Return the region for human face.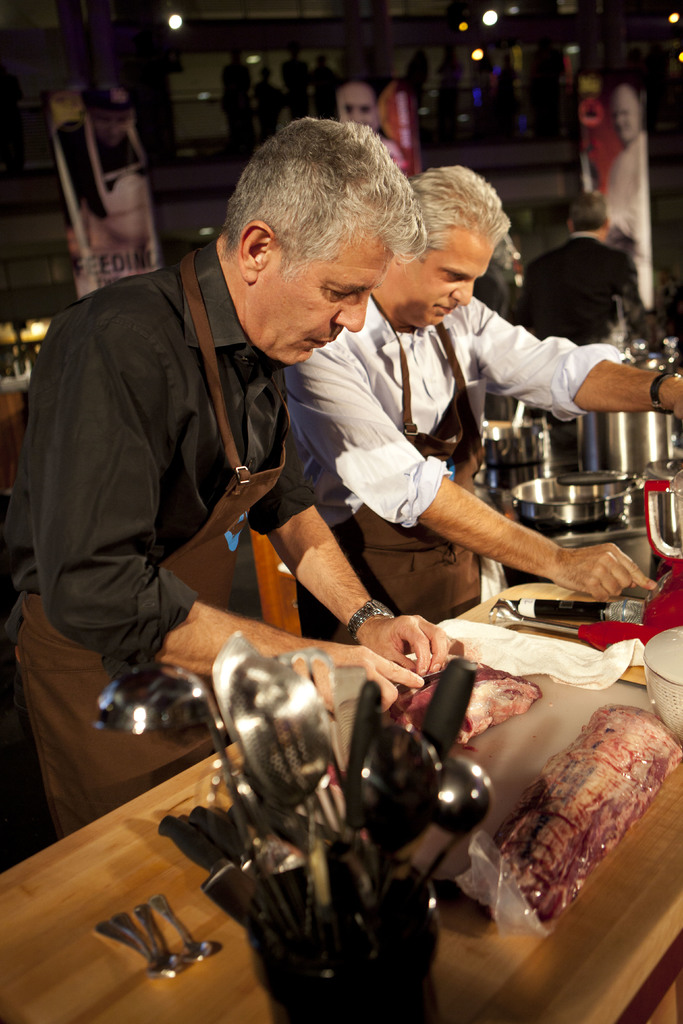
(left=338, top=83, right=377, bottom=130).
